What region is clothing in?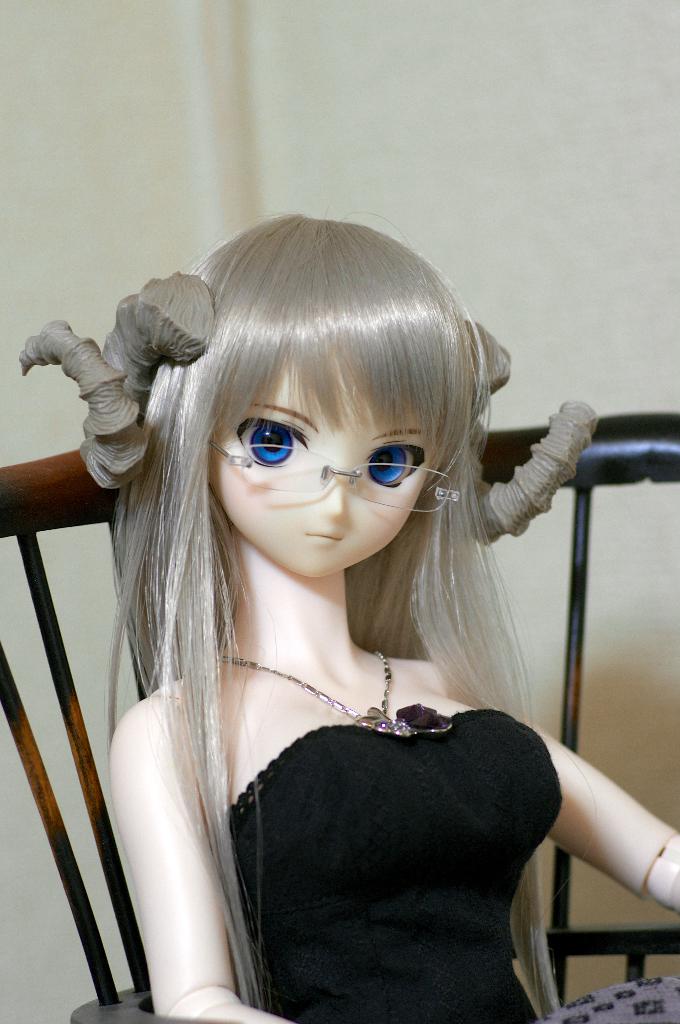
detection(225, 706, 559, 1023).
